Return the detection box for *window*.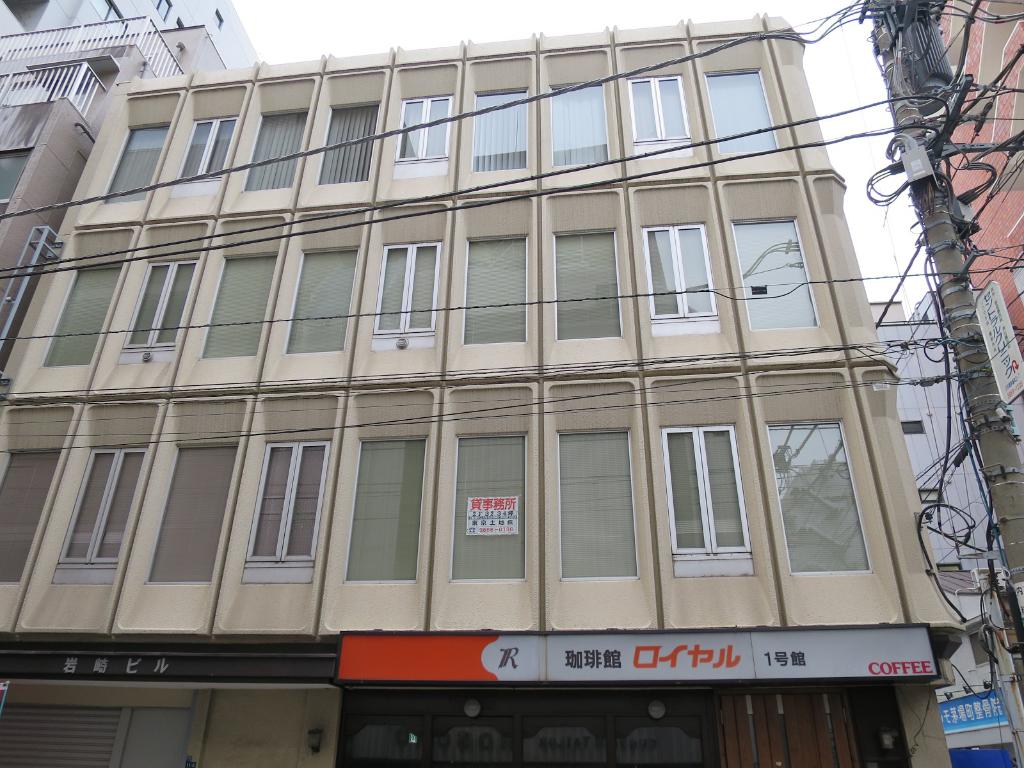
select_region(97, 119, 168, 205).
